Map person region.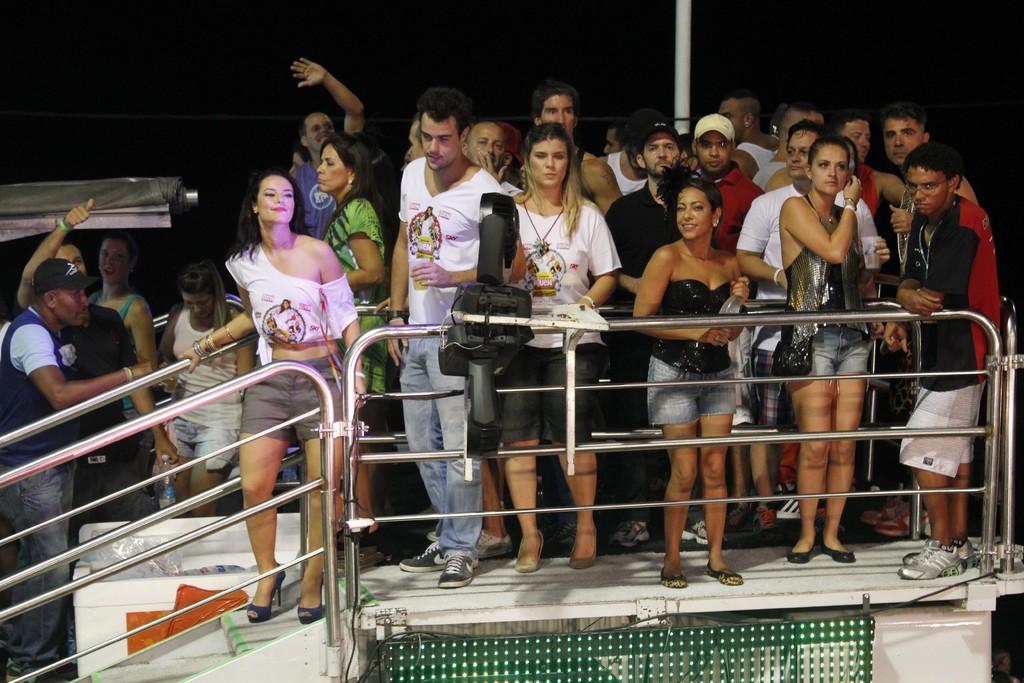
Mapped to bbox(181, 162, 374, 630).
